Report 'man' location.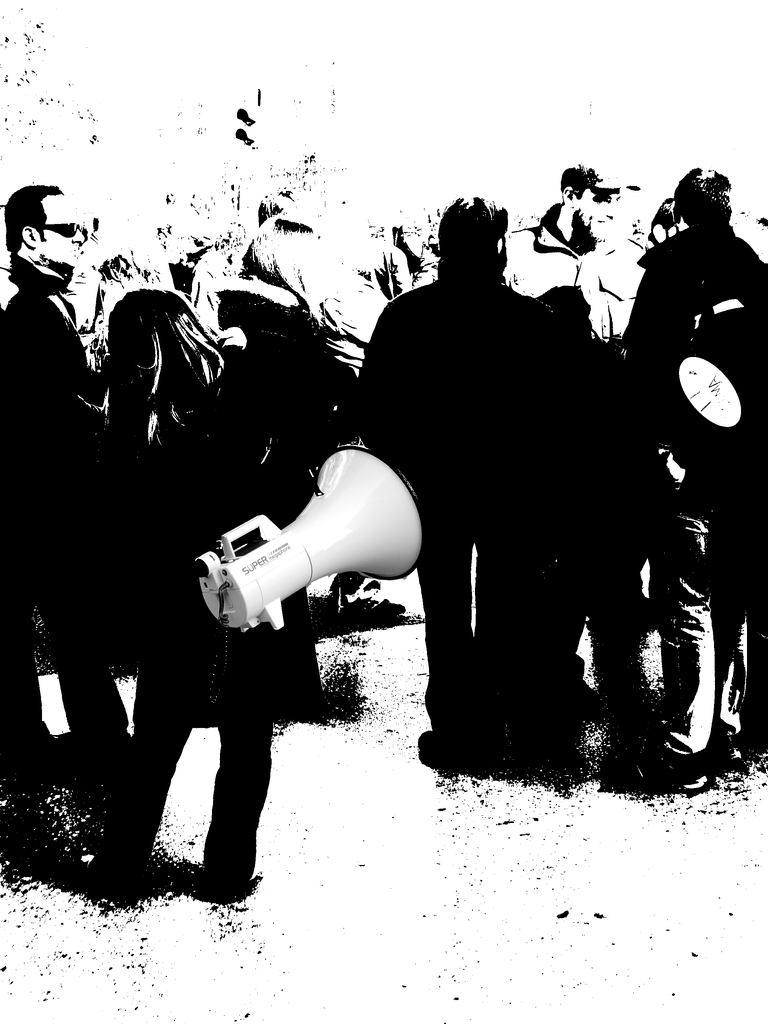
Report: l=0, t=186, r=137, b=790.
